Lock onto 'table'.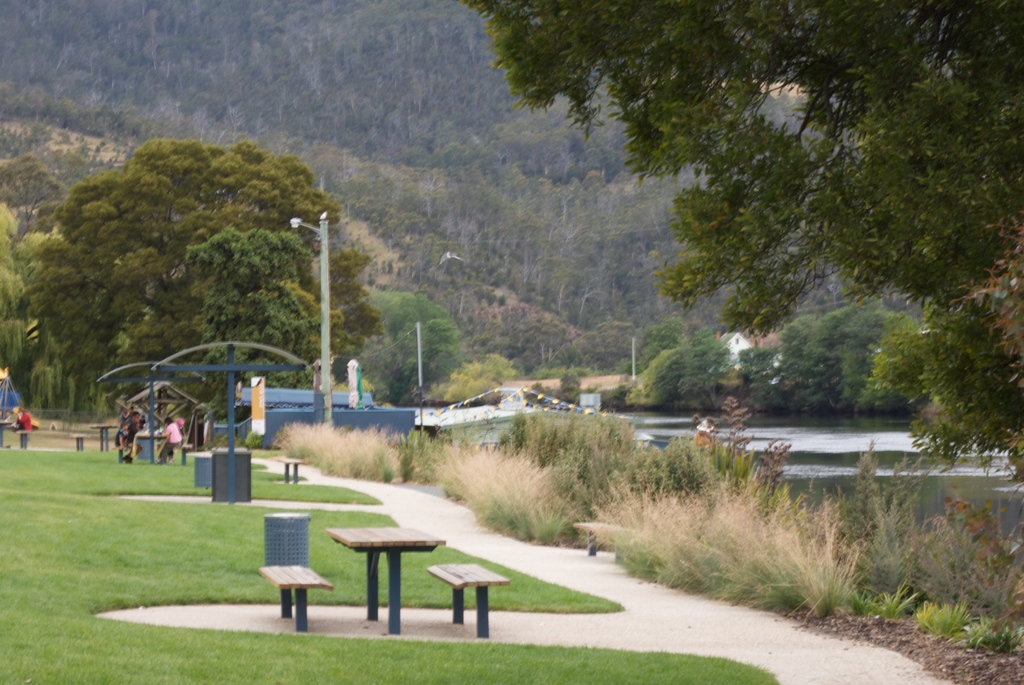
Locked: bbox=(72, 429, 94, 457).
